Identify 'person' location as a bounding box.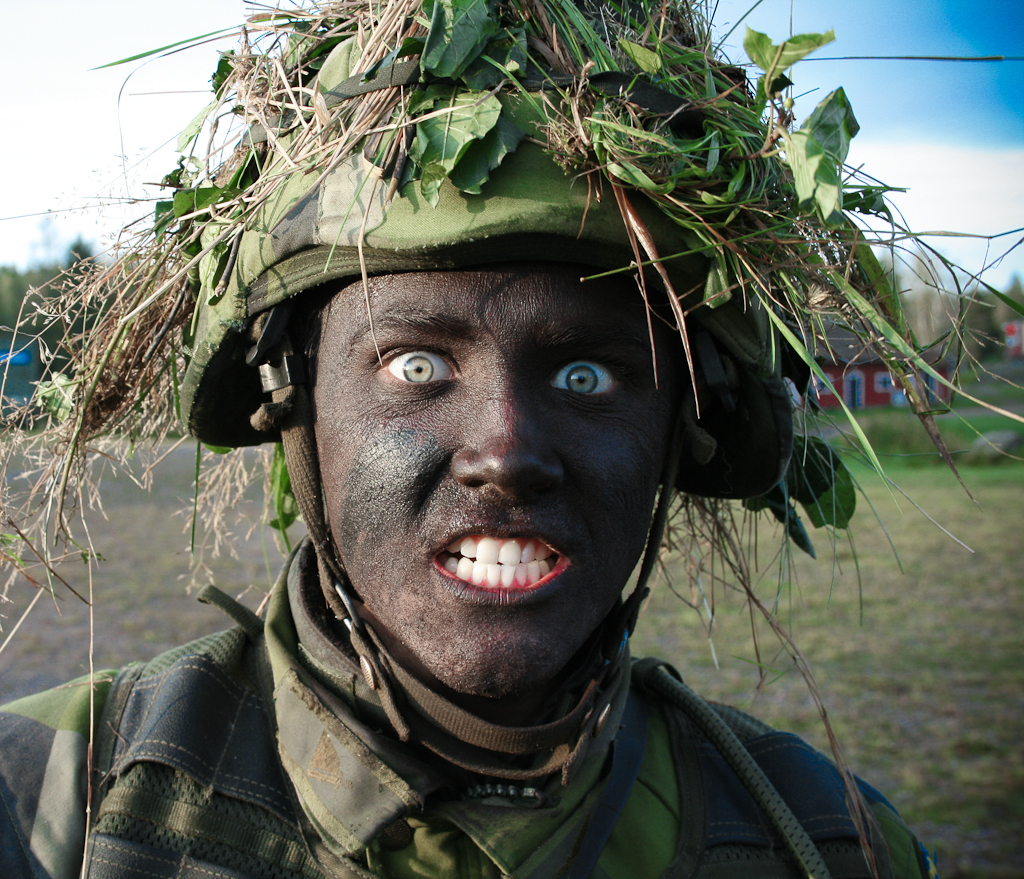
[0,0,1023,878].
